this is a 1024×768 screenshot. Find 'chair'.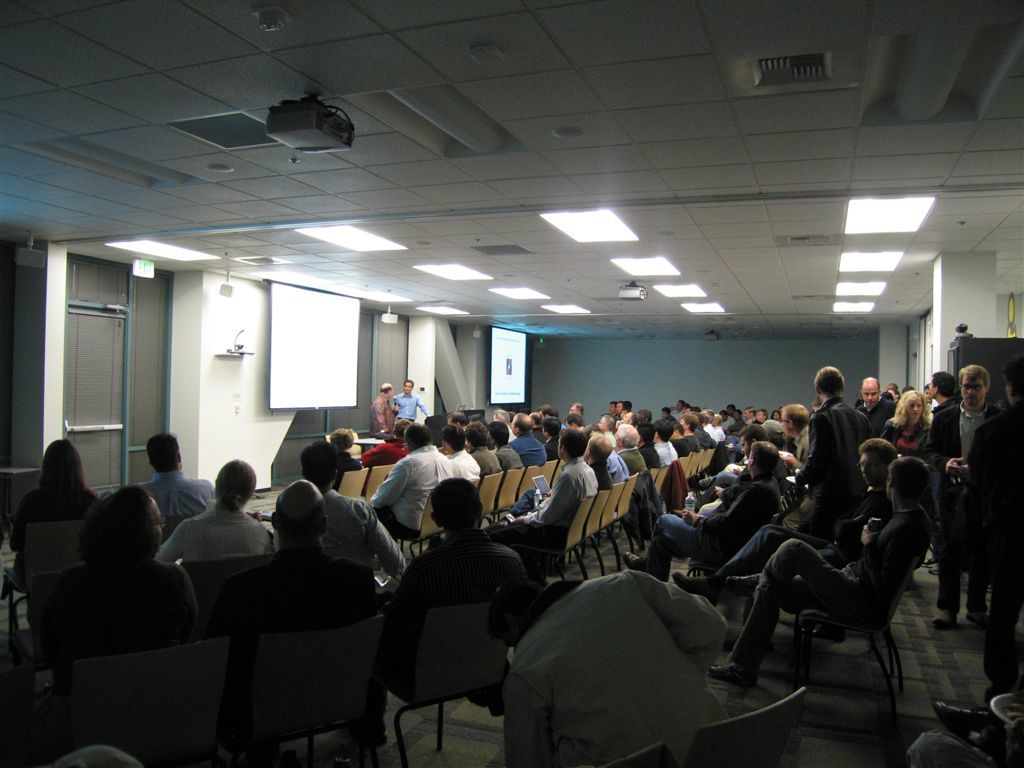
Bounding box: x1=2 y1=523 x2=88 y2=651.
